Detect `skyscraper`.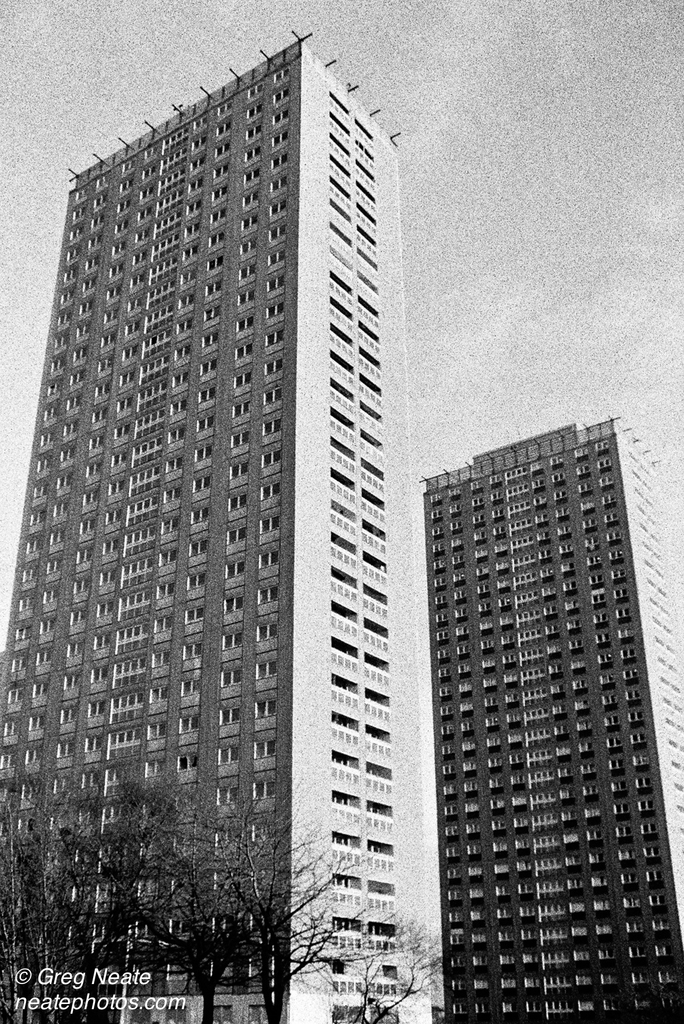
Detected at 0:29:443:1023.
